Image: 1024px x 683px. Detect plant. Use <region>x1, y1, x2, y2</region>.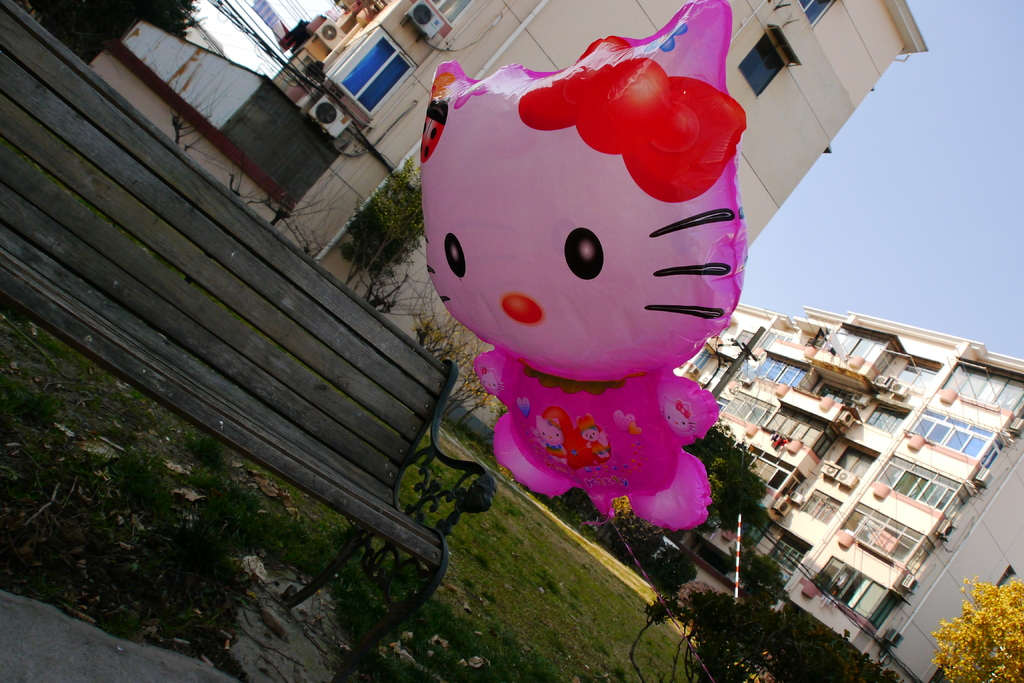
<region>640, 544, 696, 599</region>.
